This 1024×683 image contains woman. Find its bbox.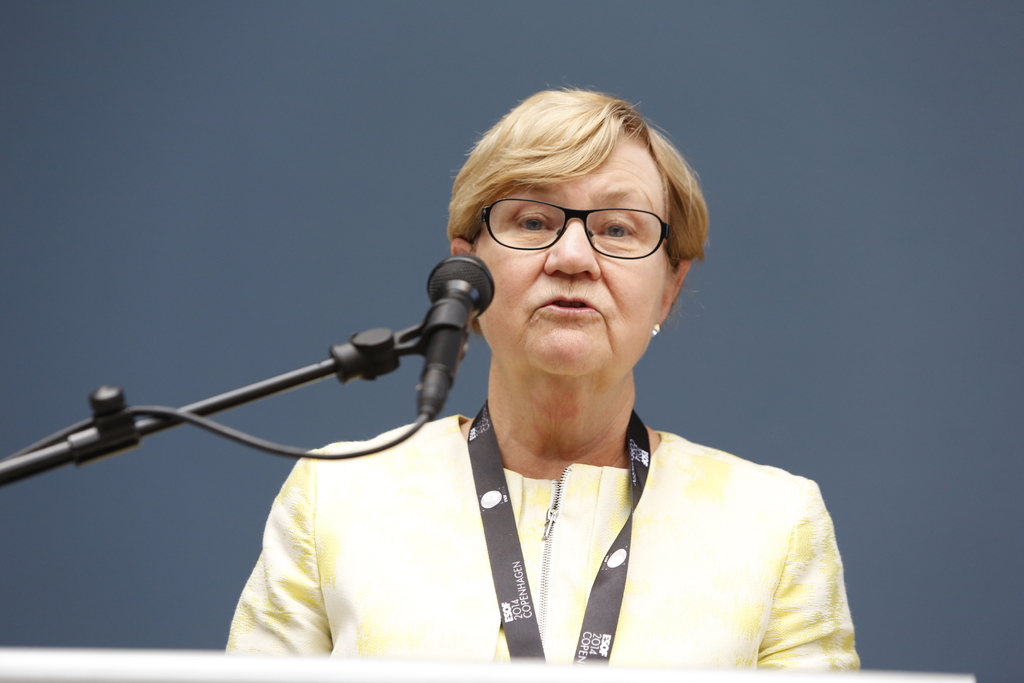
region(230, 110, 830, 682).
